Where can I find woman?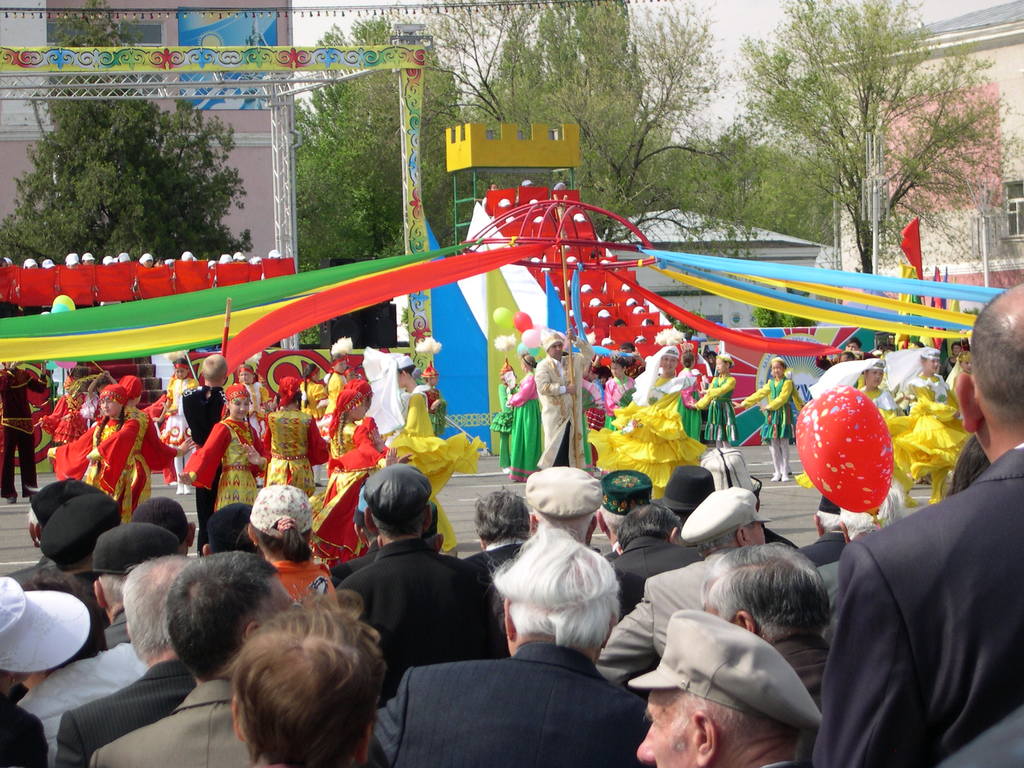
You can find it at l=881, t=346, r=971, b=501.
